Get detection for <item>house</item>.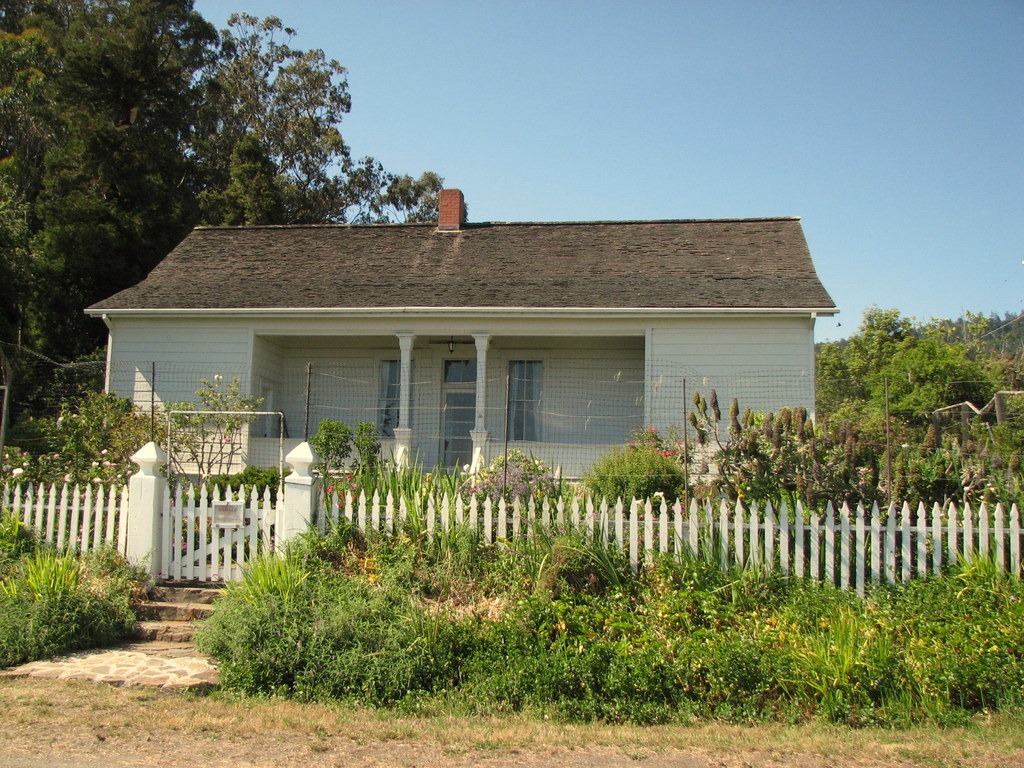
Detection: [76, 177, 851, 575].
